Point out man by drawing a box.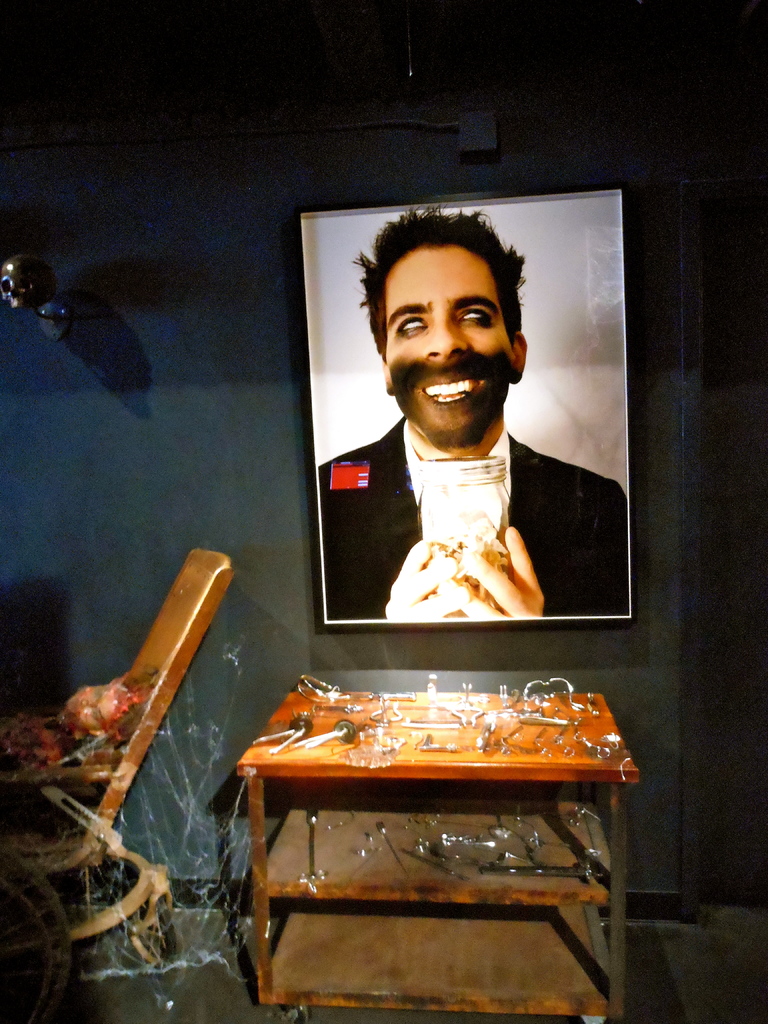
(317, 203, 628, 619).
